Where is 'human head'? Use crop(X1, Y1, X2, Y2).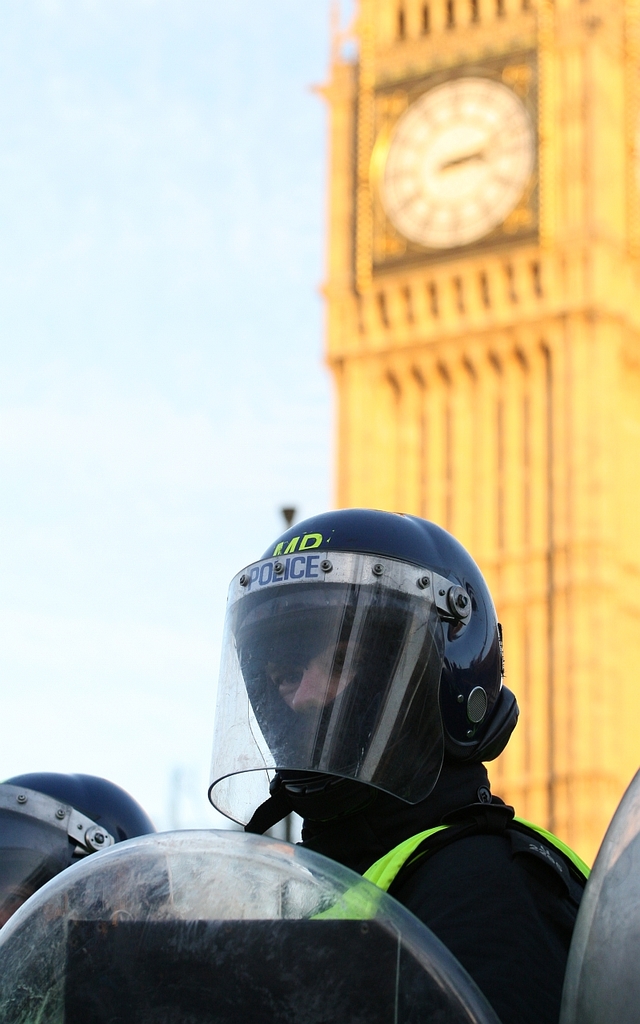
crop(270, 606, 388, 738).
